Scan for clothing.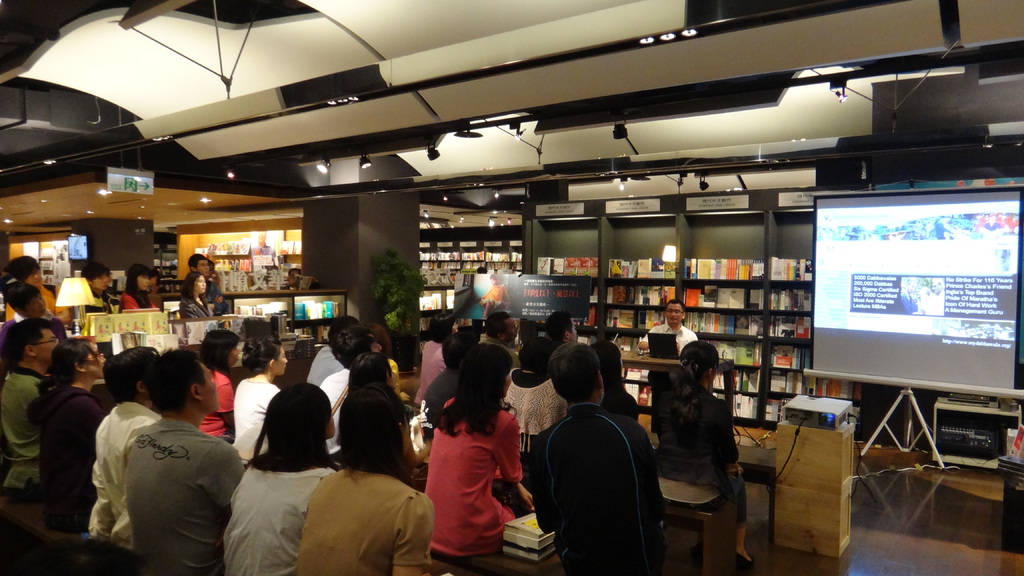
Scan result: 9:281:69:327.
